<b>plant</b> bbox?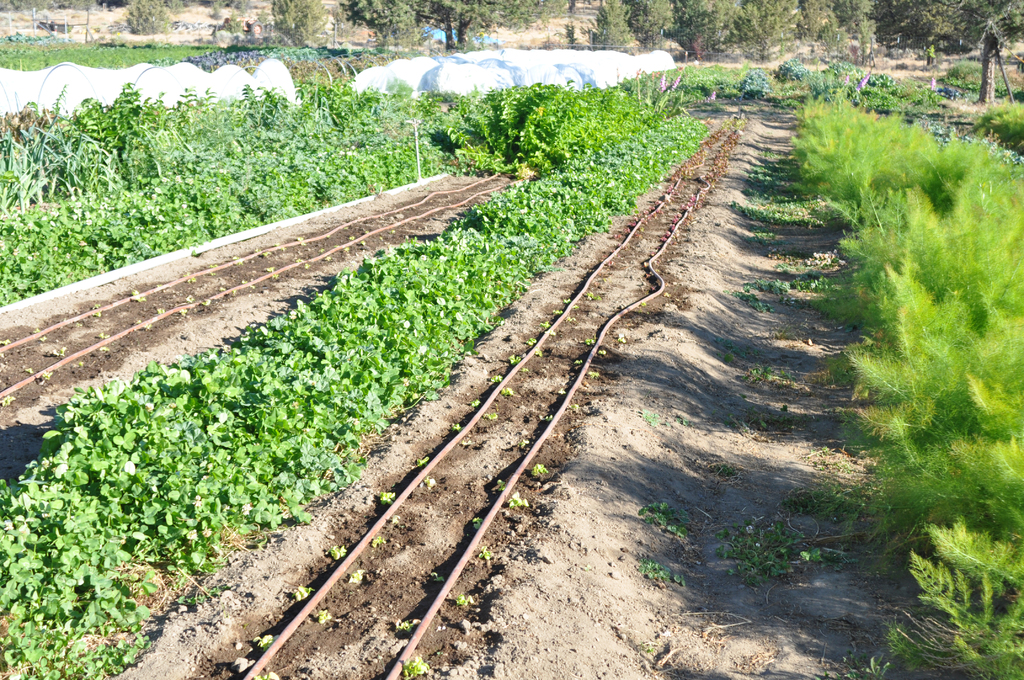
pyautogui.locateOnScreen(518, 361, 529, 374)
